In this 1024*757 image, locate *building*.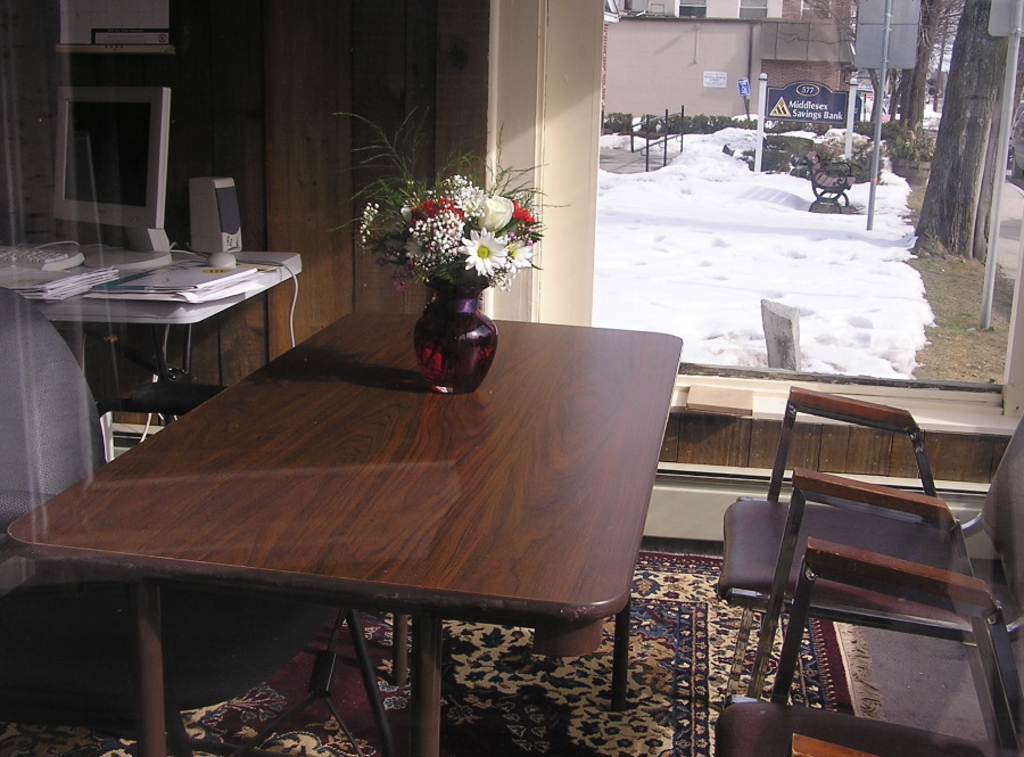
Bounding box: bbox=(0, 0, 1023, 756).
